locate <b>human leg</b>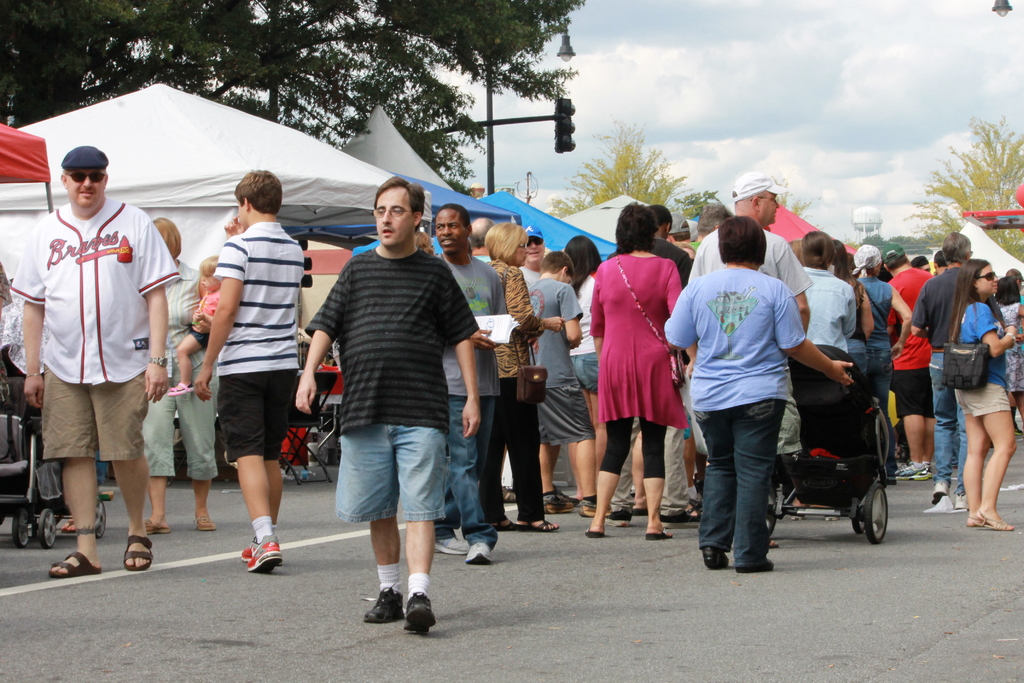
607:415:641:528
